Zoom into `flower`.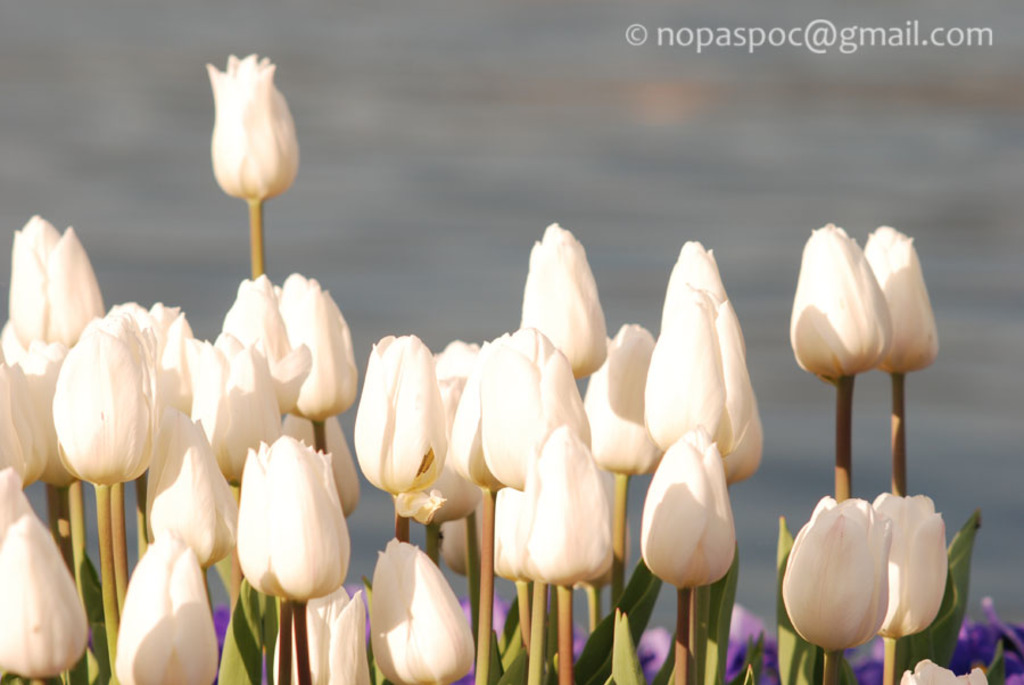
Zoom target: [229,270,303,427].
